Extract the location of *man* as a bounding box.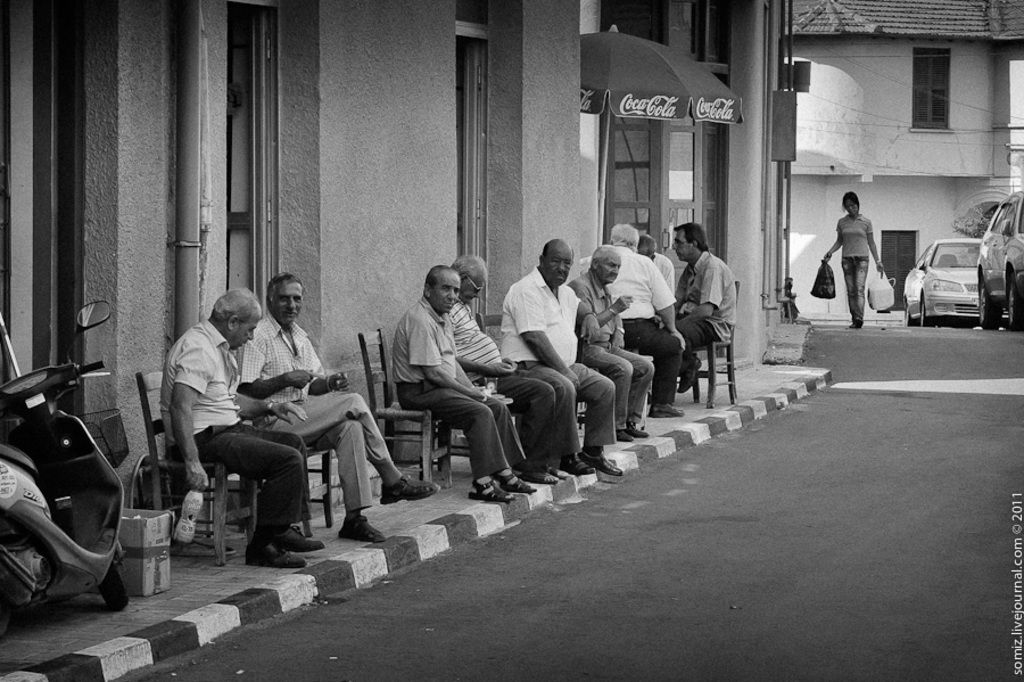
{"x1": 461, "y1": 250, "x2": 567, "y2": 479}.
